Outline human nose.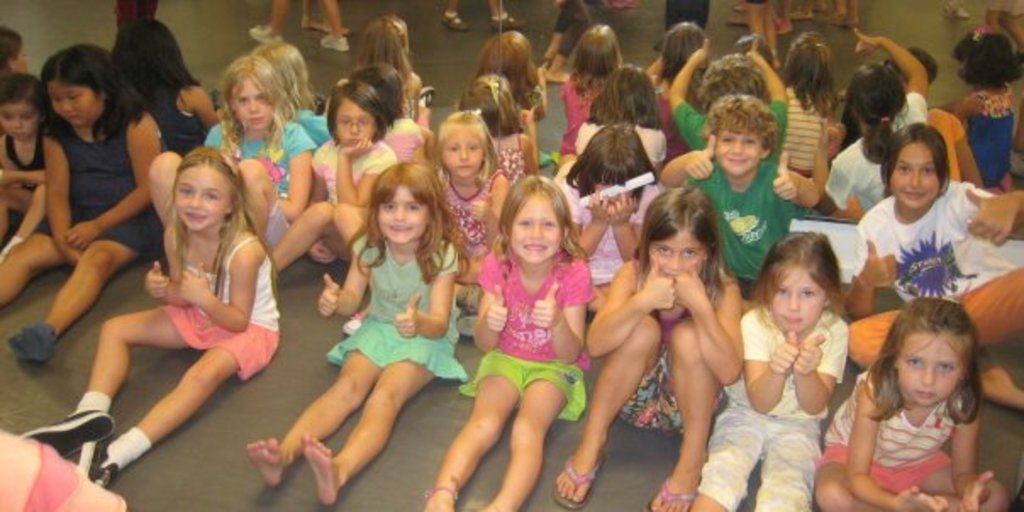
Outline: crop(785, 293, 799, 312).
